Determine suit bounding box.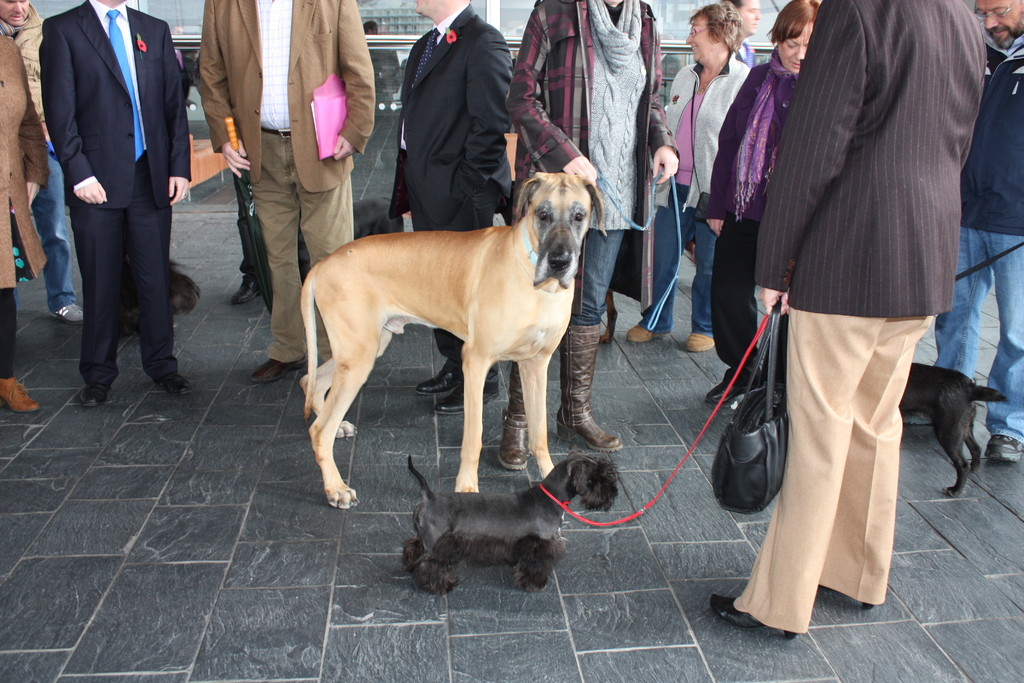
Determined: select_region(38, 0, 184, 416).
